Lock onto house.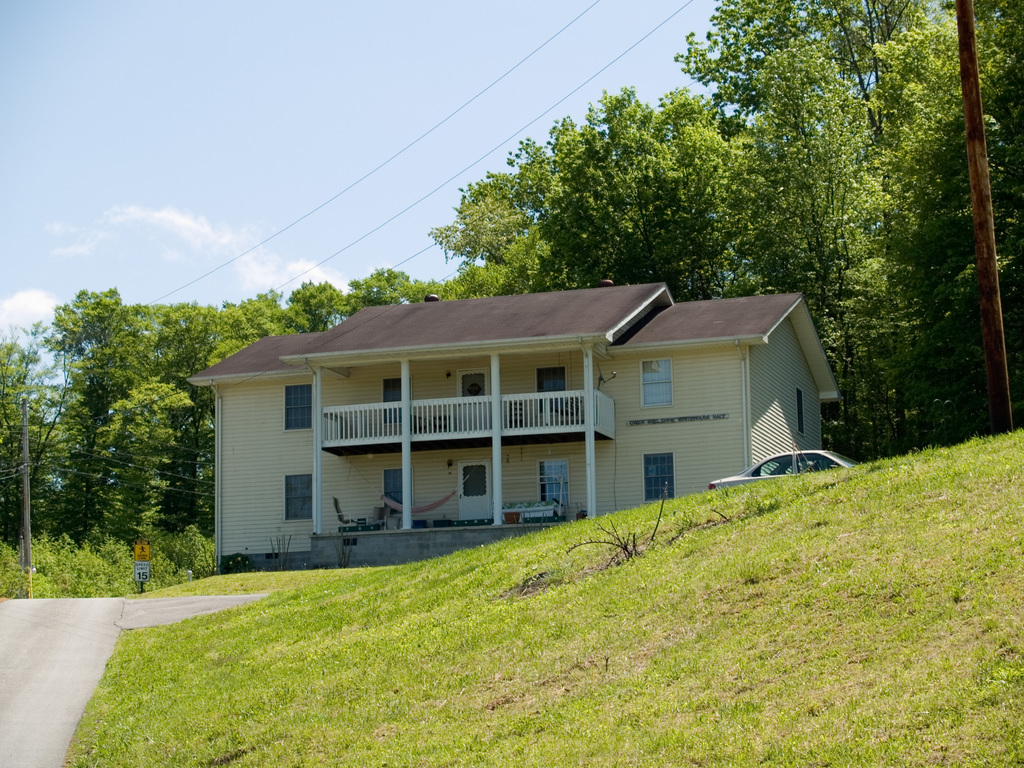
Locked: 166,263,788,560.
